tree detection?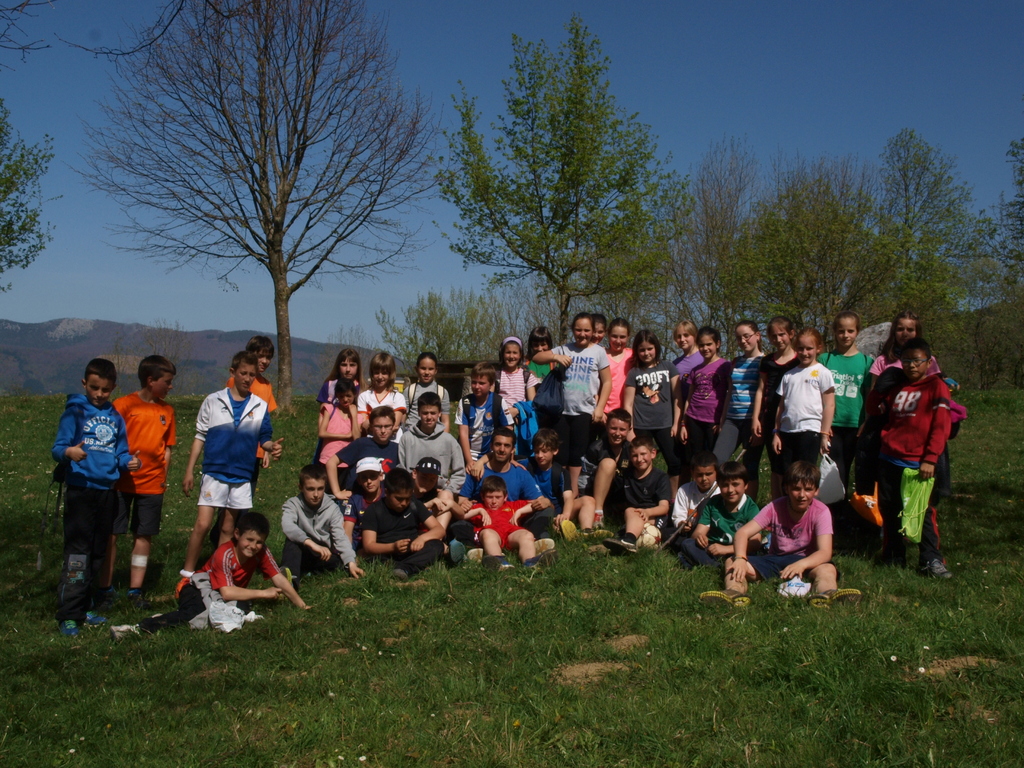
box=[427, 13, 684, 352]
